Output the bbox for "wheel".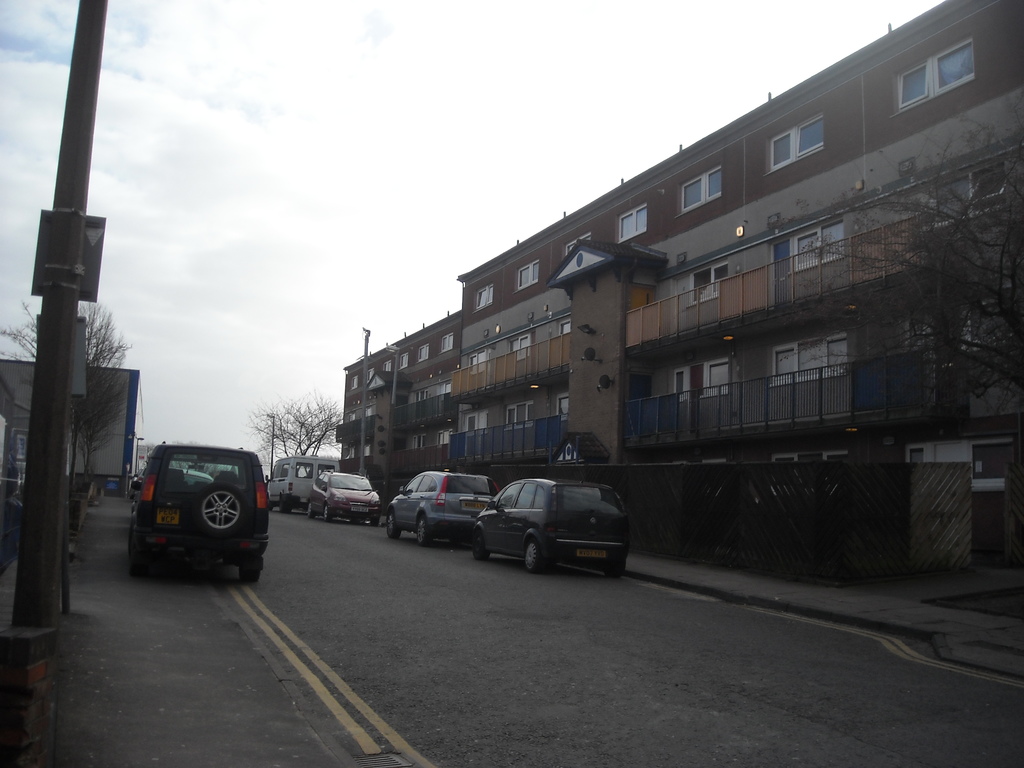
box=[279, 499, 289, 513].
